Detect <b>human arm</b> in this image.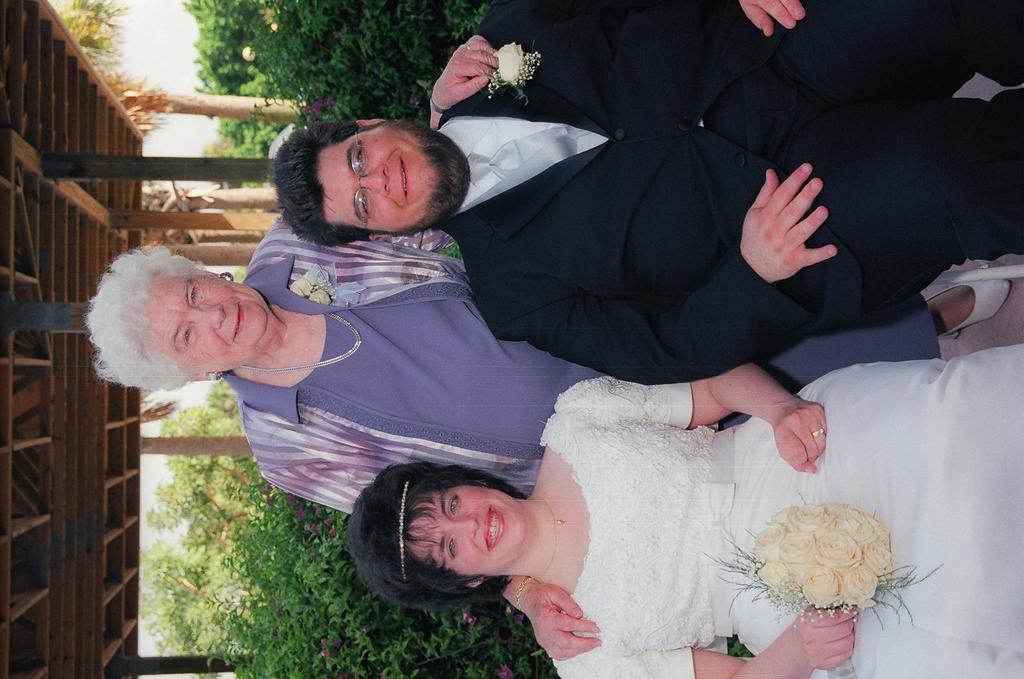
Detection: 552, 607, 858, 678.
